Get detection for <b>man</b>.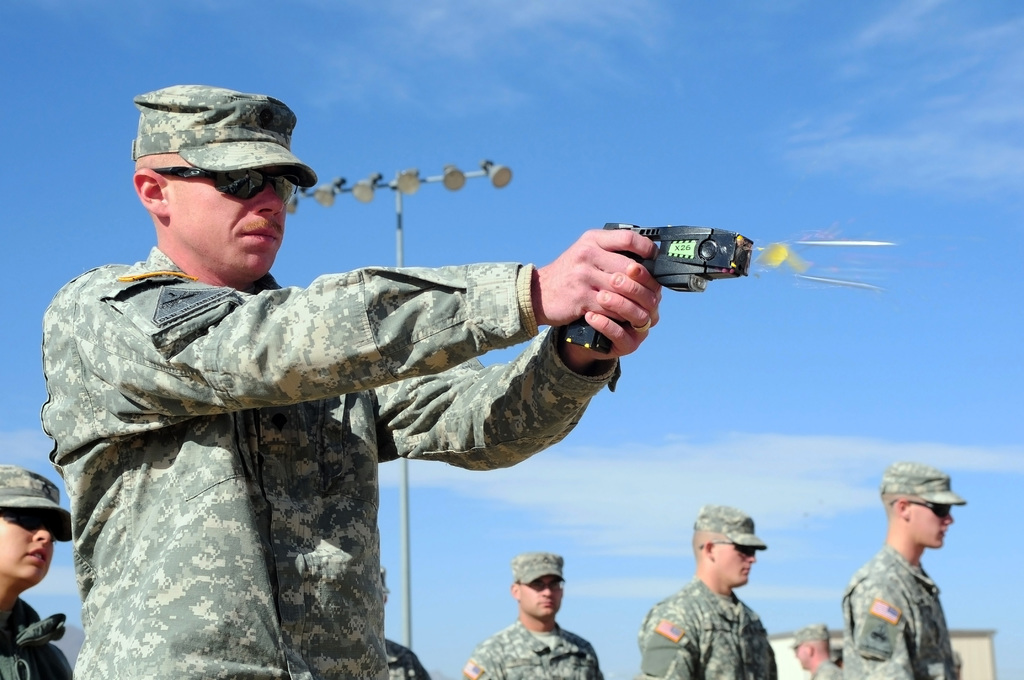
Detection: (635,500,779,679).
